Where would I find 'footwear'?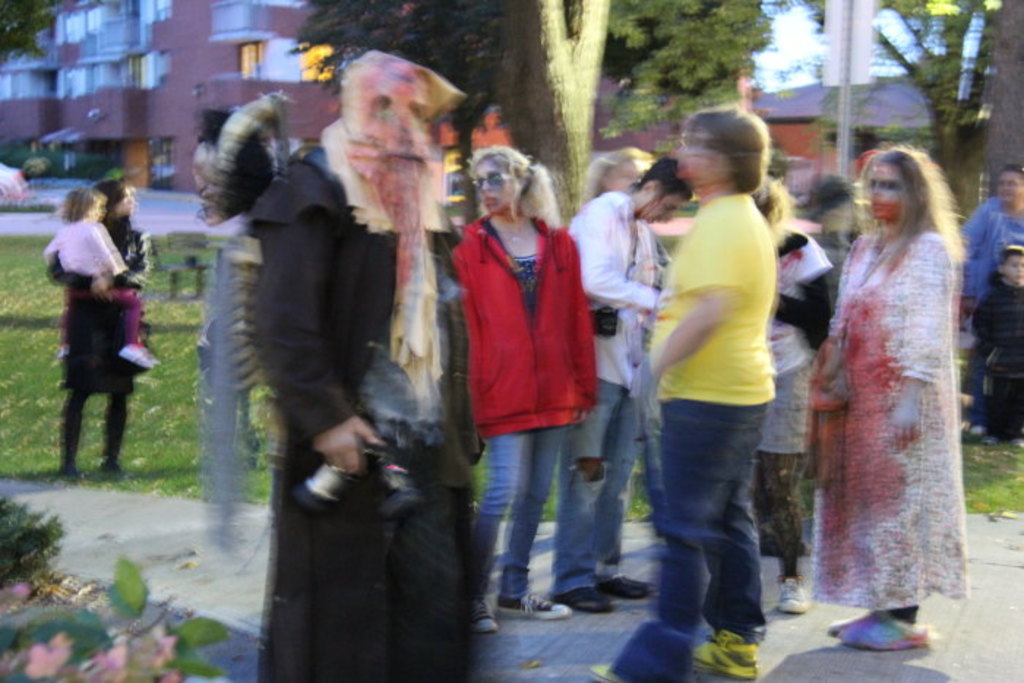
At (left=607, top=573, right=651, bottom=604).
